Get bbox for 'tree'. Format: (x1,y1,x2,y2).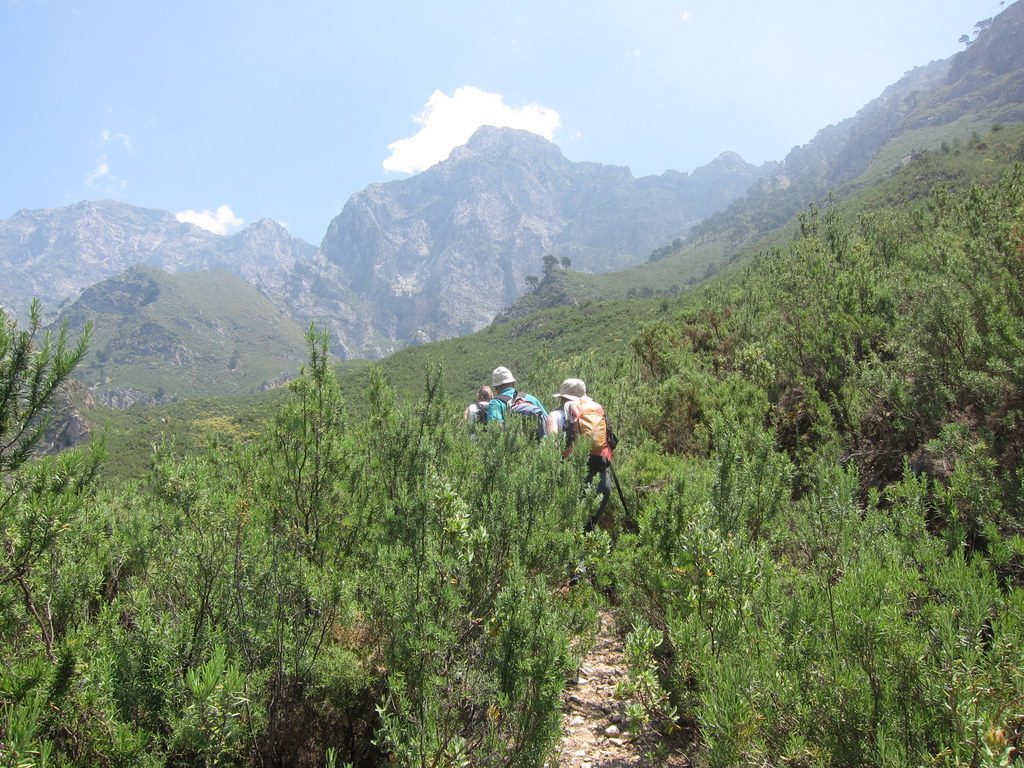
(536,254,559,273).
